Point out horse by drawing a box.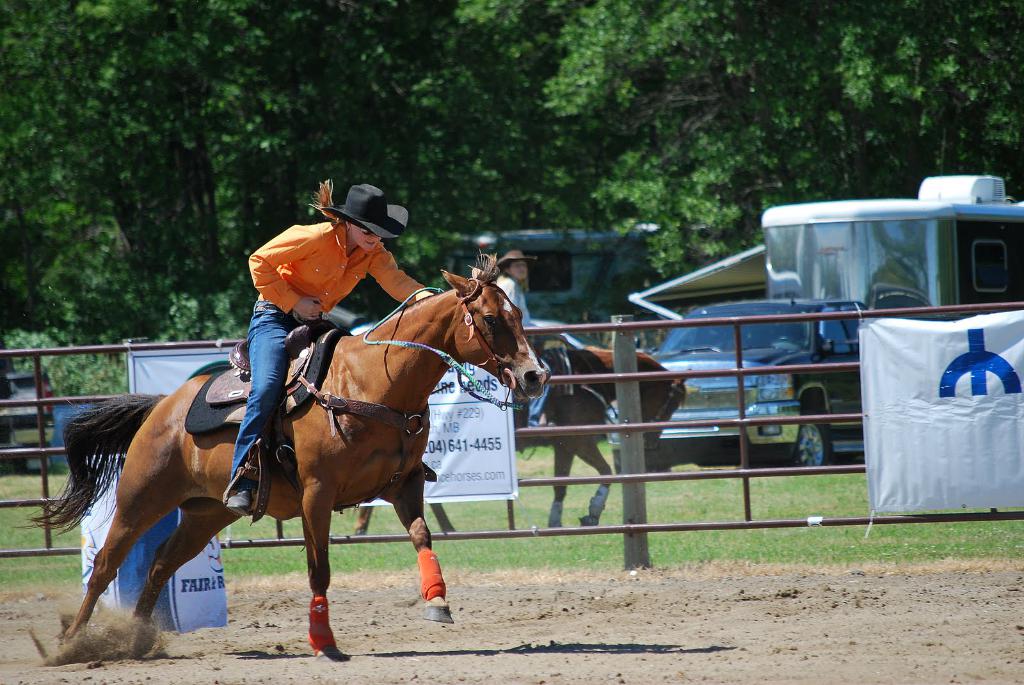
box(513, 336, 692, 536).
